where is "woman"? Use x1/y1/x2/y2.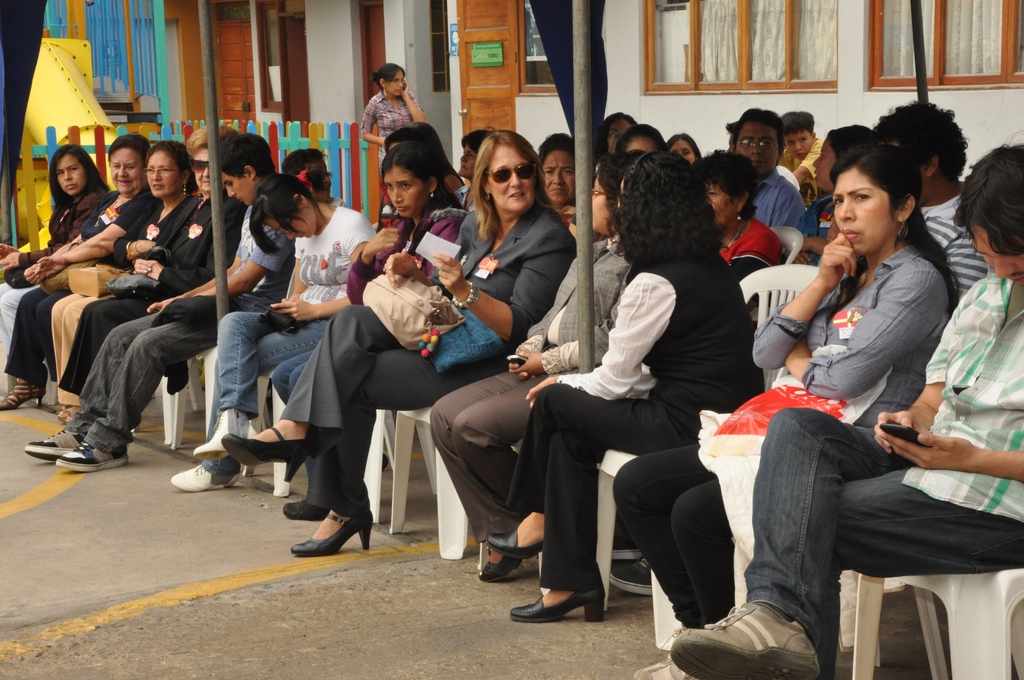
706/149/786/325.
